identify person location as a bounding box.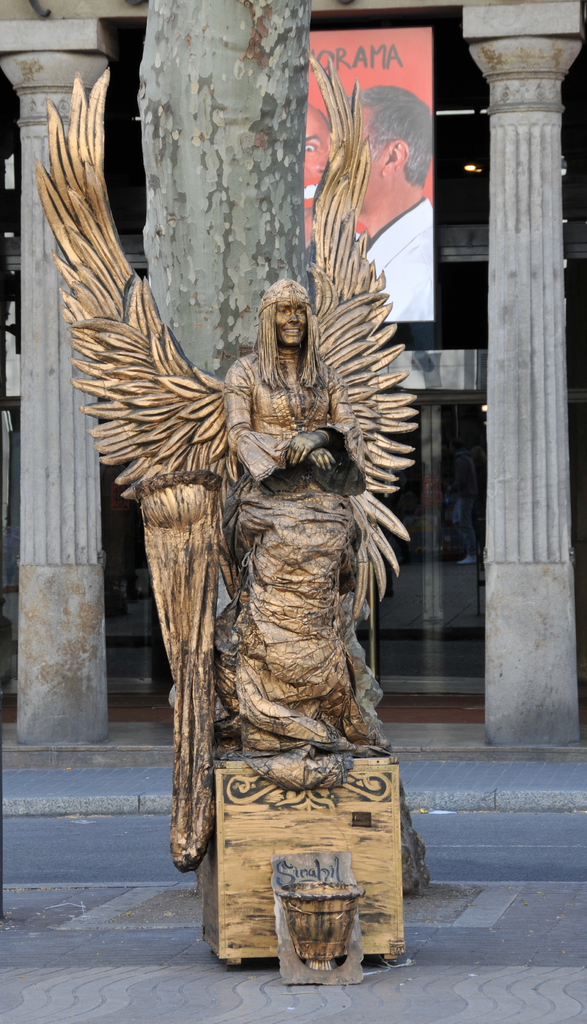
box(331, 77, 429, 316).
